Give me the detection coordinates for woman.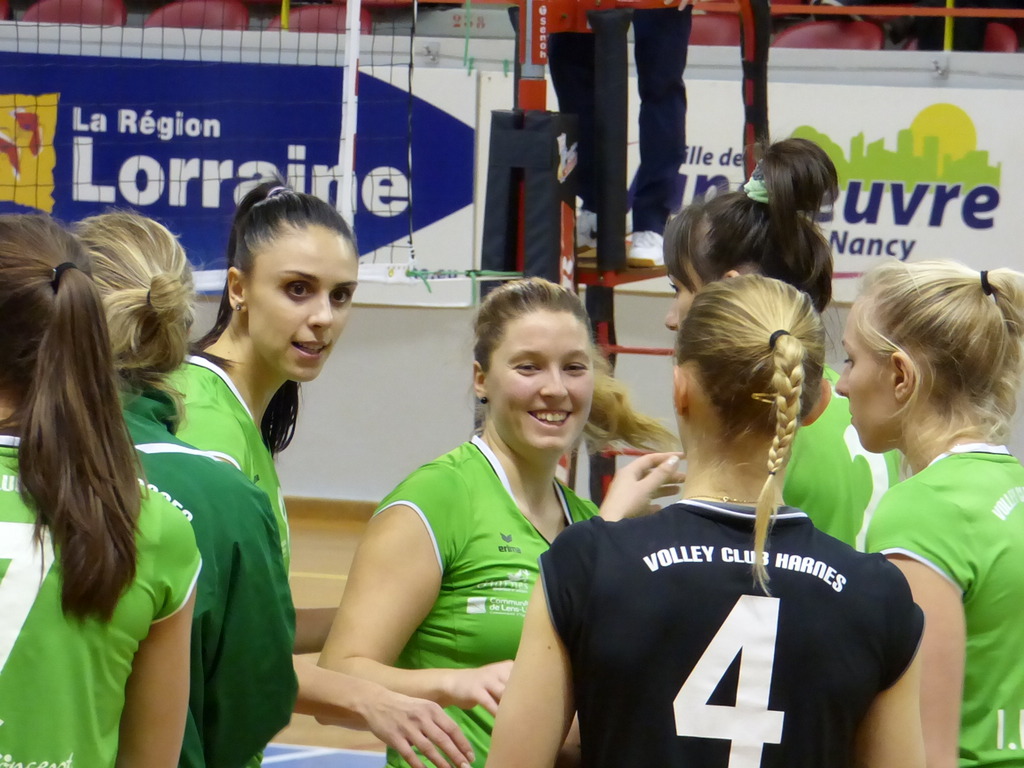
{"left": 68, "top": 211, "right": 303, "bottom": 767}.
